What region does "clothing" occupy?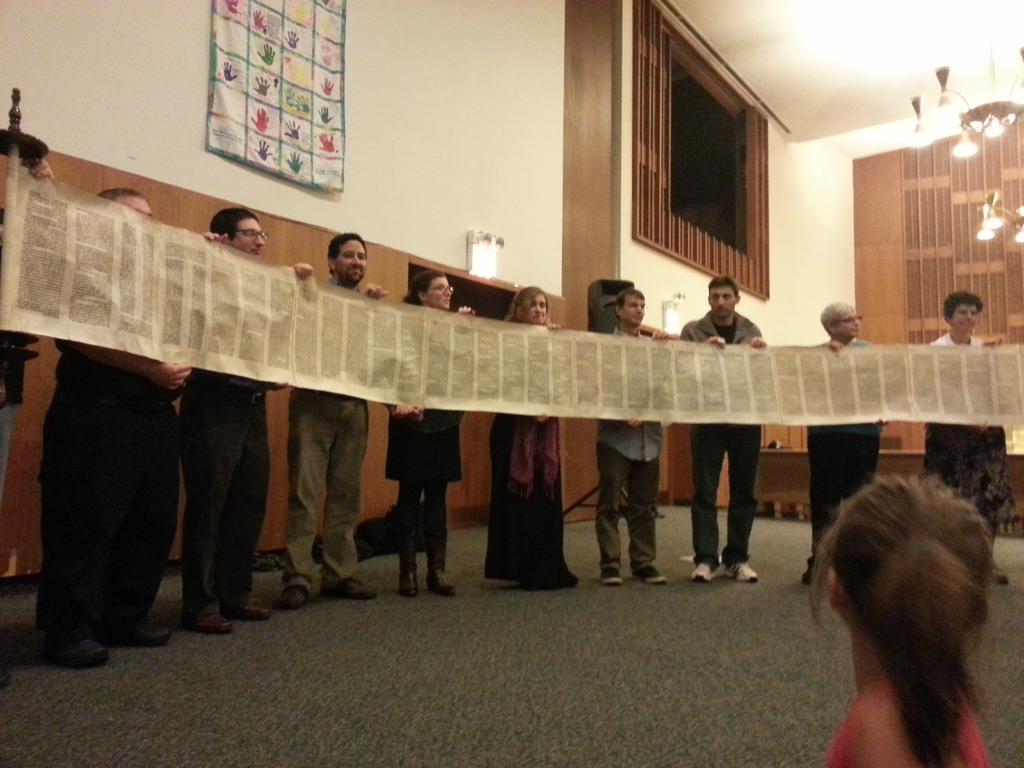
(x1=826, y1=677, x2=989, y2=767).
